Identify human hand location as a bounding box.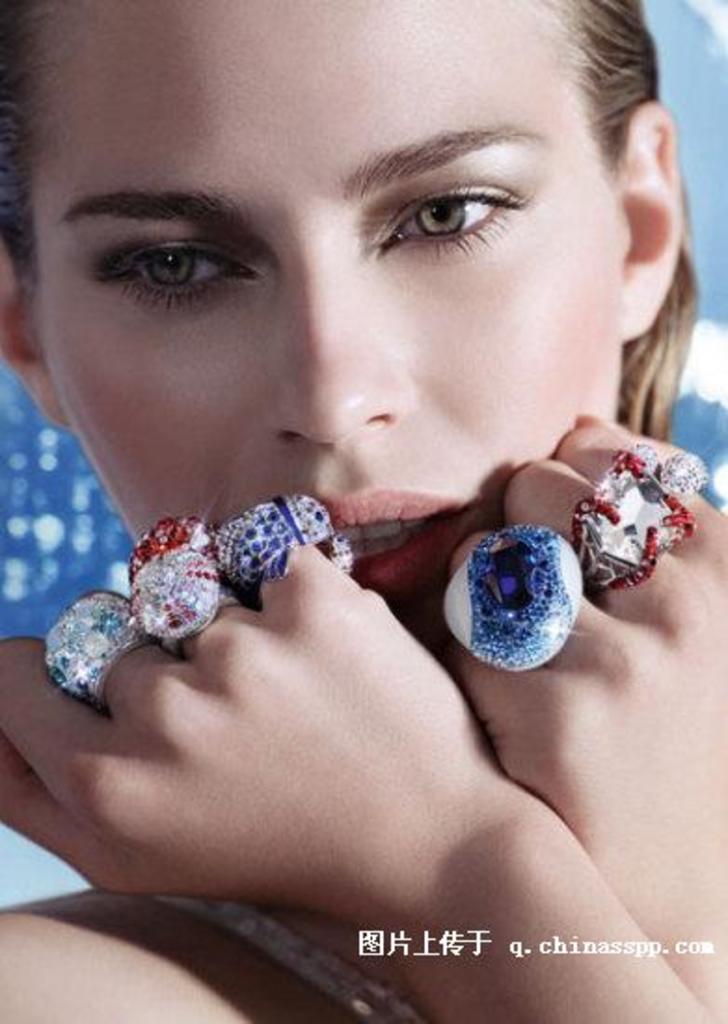
box(439, 411, 726, 1022).
